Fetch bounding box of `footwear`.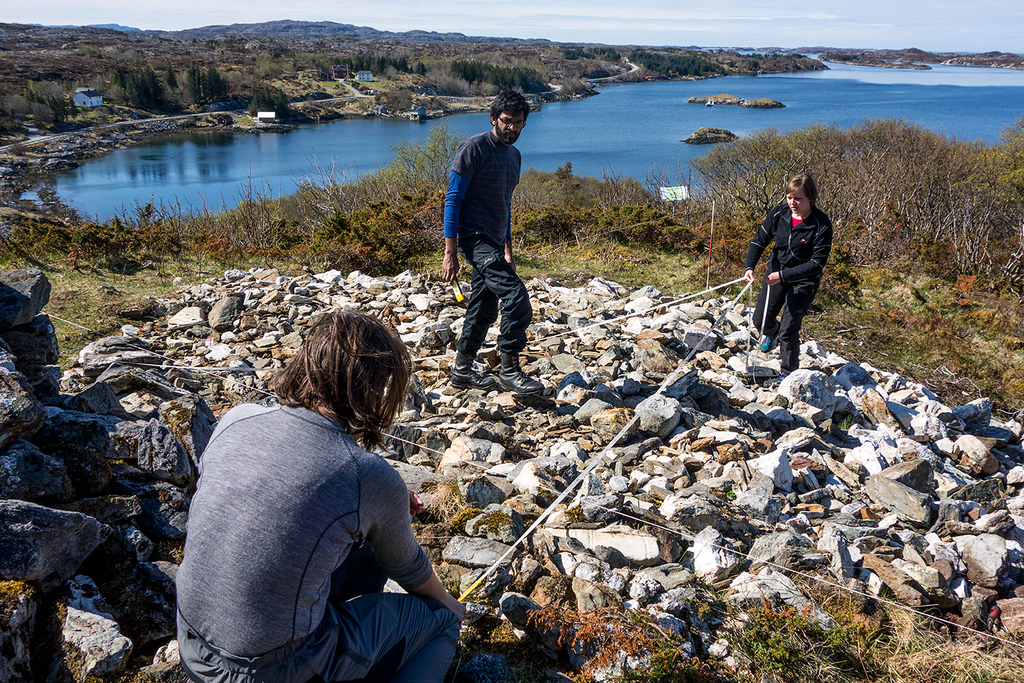
Bbox: 757 337 779 352.
